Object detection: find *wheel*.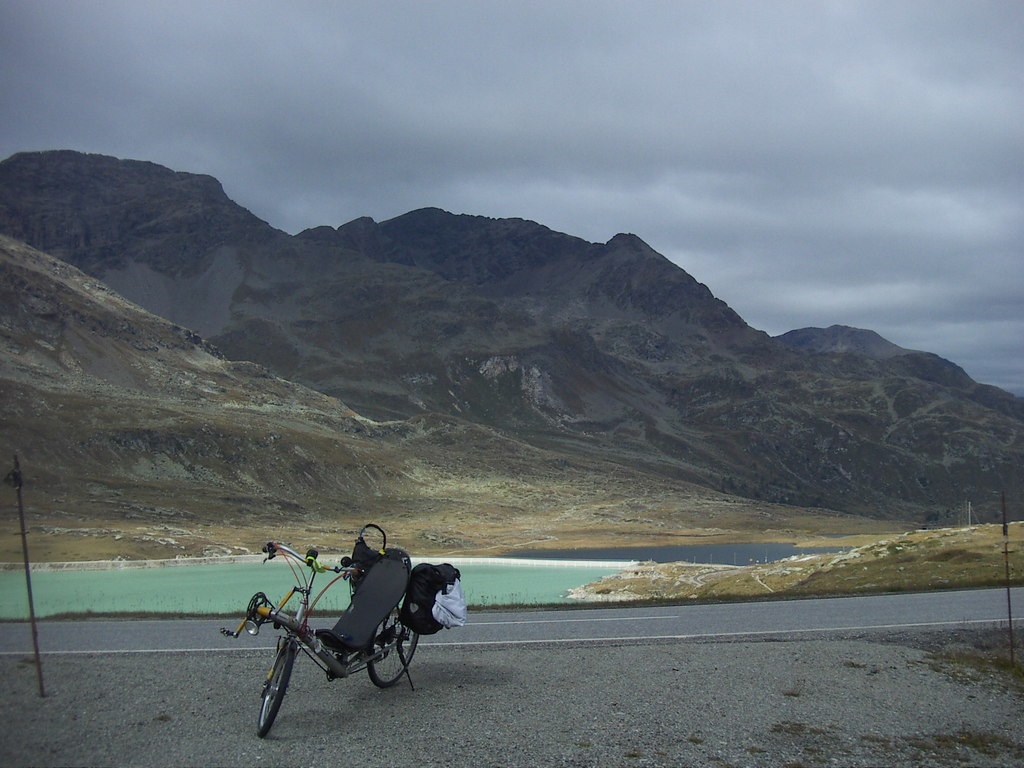
{"left": 369, "top": 598, "right": 417, "bottom": 689}.
